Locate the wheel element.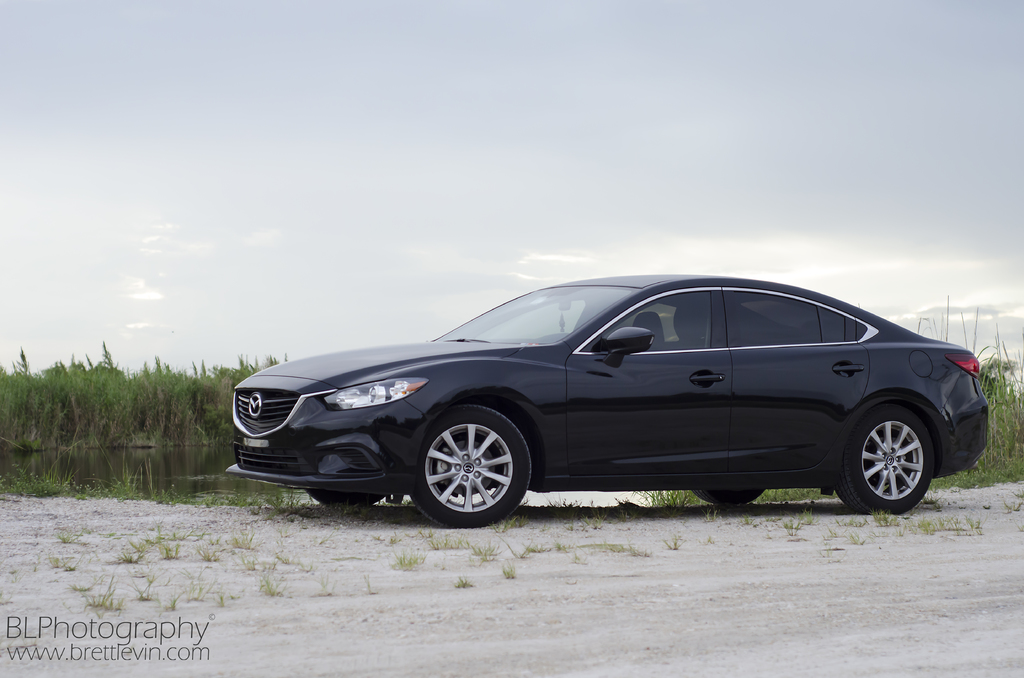
Element bbox: pyautogui.locateOnScreen(306, 488, 386, 510).
